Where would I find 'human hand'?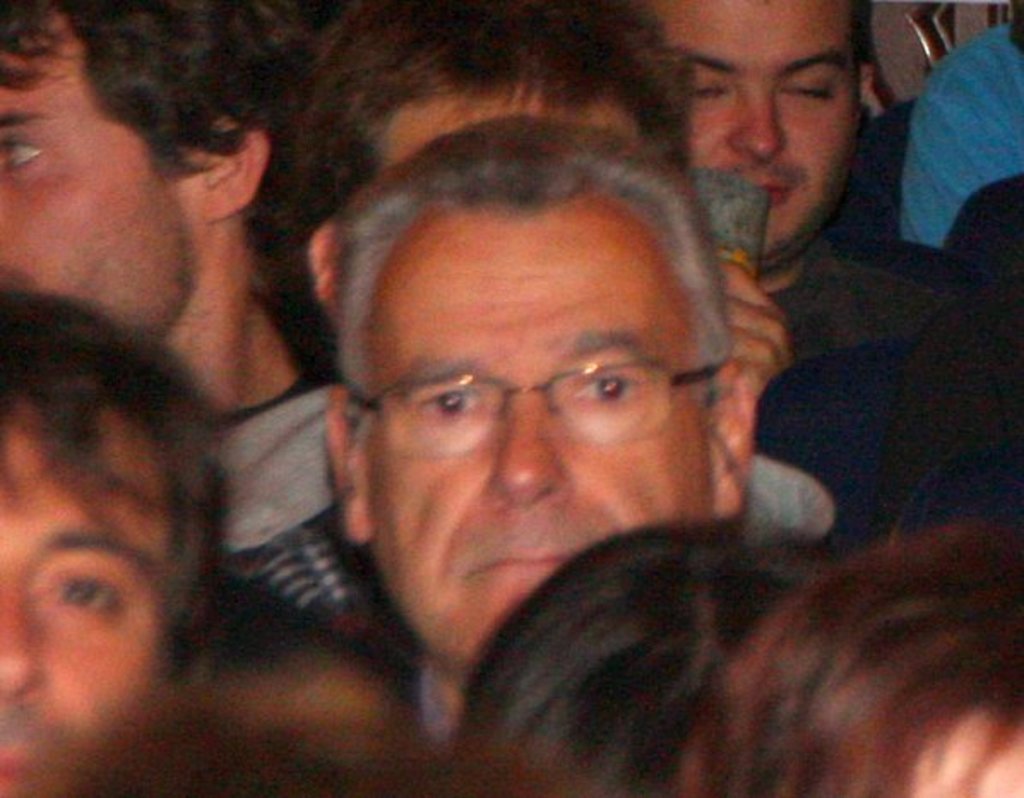
At {"x1": 728, "y1": 255, "x2": 798, "y2": 387}.
